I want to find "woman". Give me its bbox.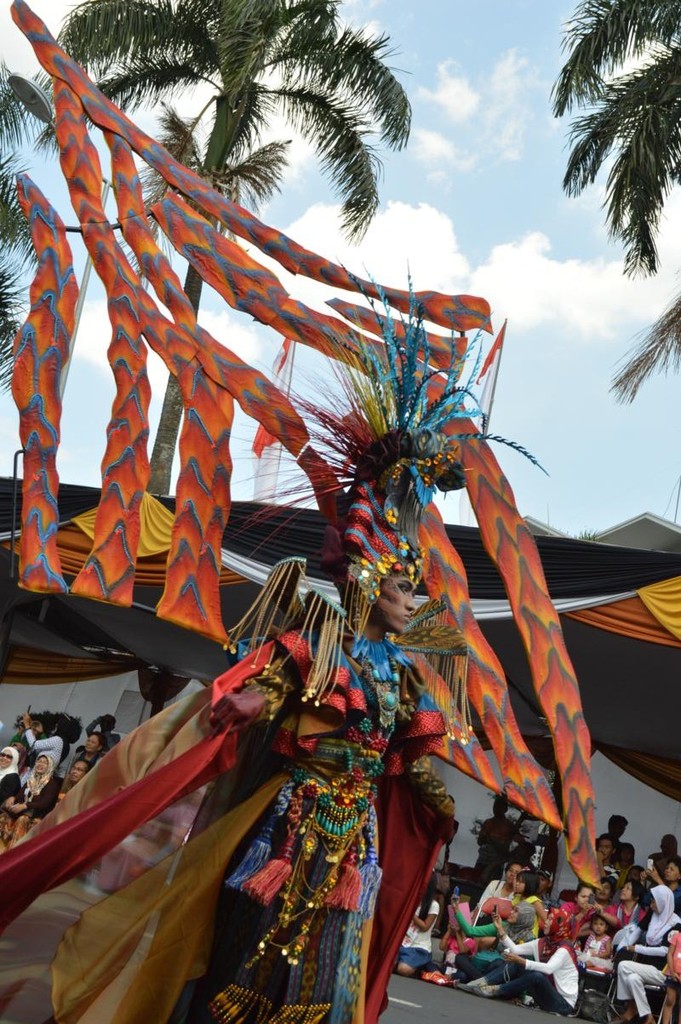
Rect(61, 732, 106, 789).
